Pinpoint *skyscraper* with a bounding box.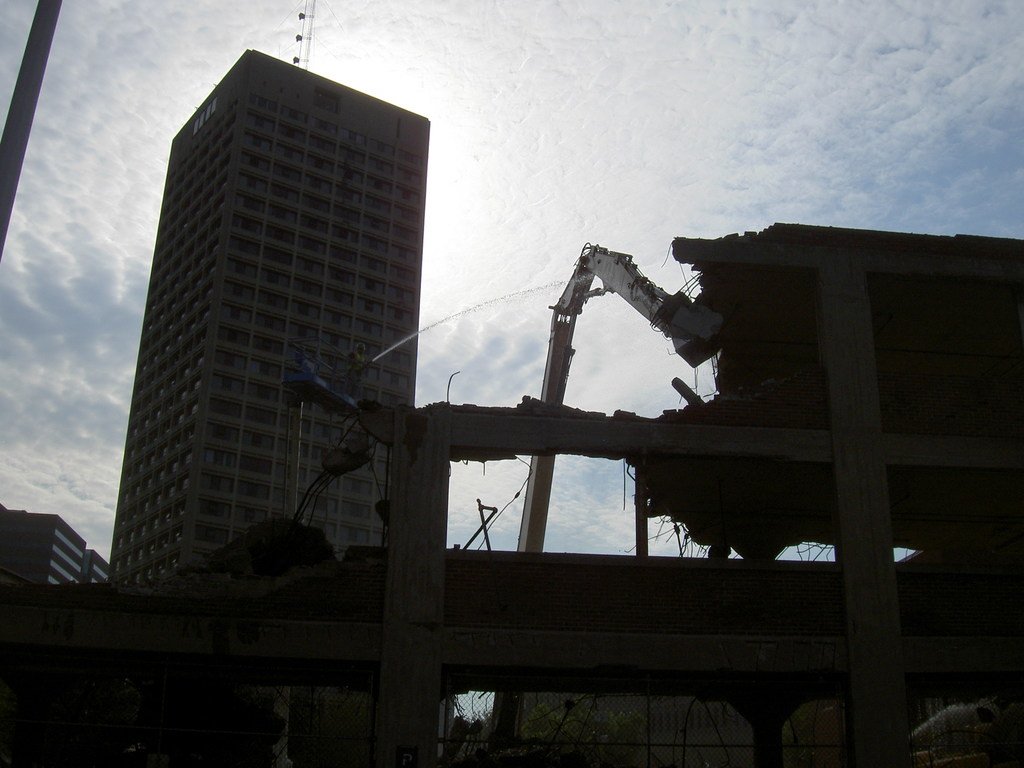
{"x1": 85, "y1": 69, "x2": 442, "y2": 601}.
